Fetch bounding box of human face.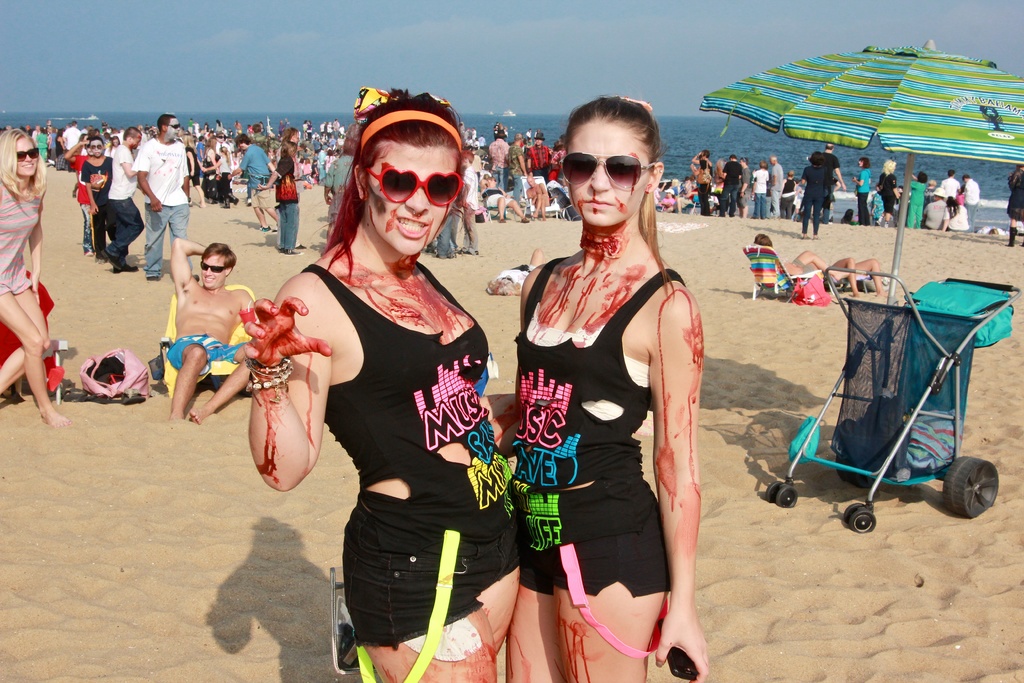
Bbox: bbox=(169, 119, 179, 140).
